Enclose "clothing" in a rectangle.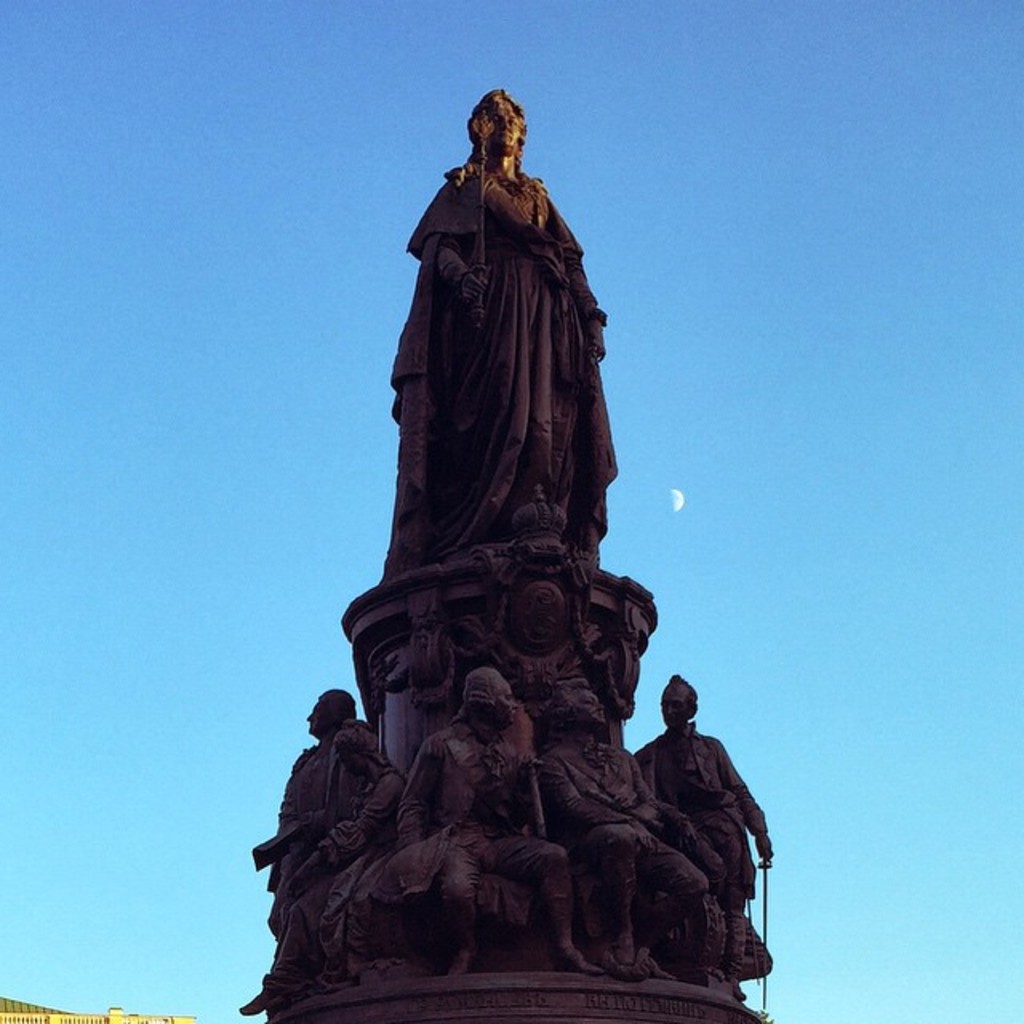
<region>394, 691, 579, 958</region>.
